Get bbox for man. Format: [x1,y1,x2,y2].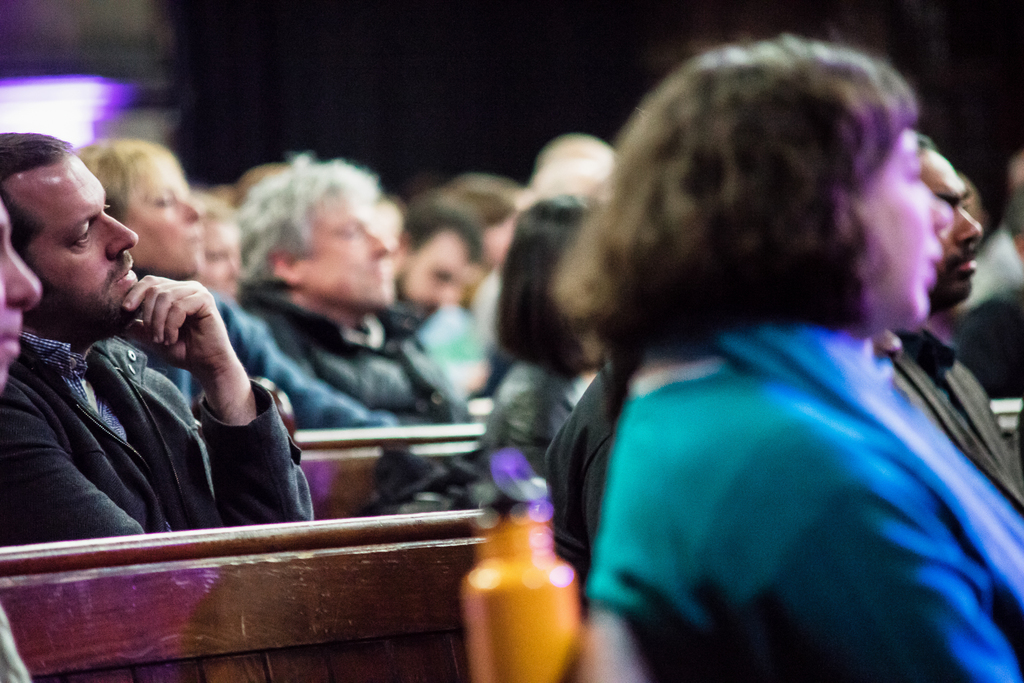
[0,138,303,575].
